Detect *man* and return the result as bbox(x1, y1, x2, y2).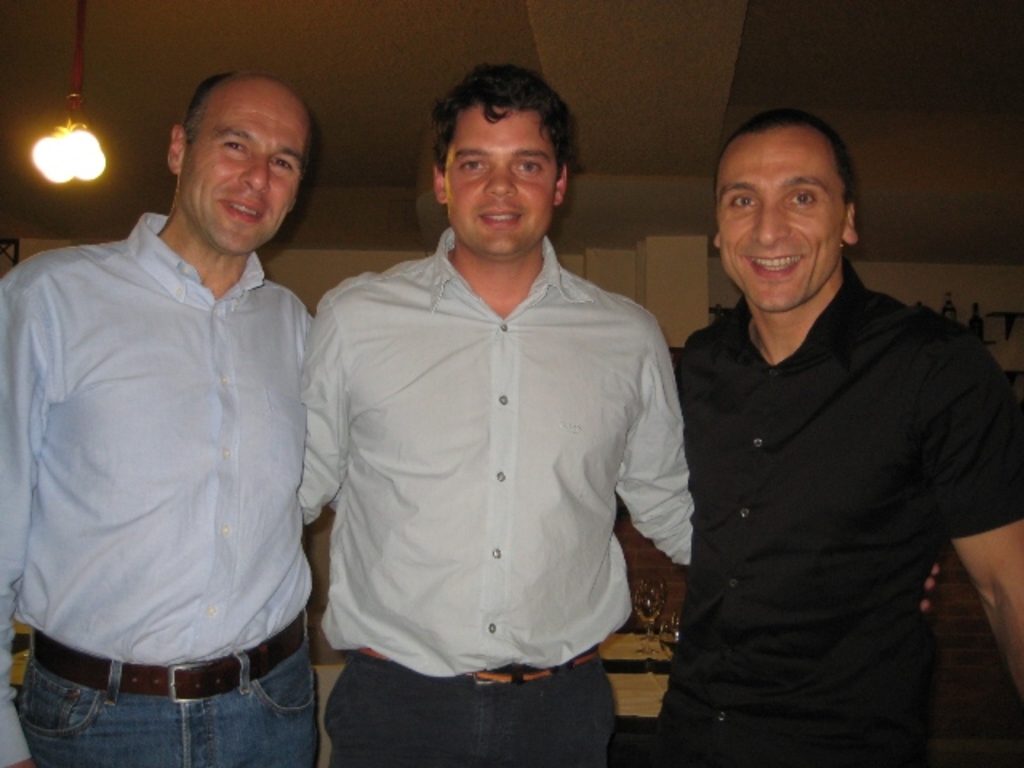
bbox(299, 56, 694, 766).
